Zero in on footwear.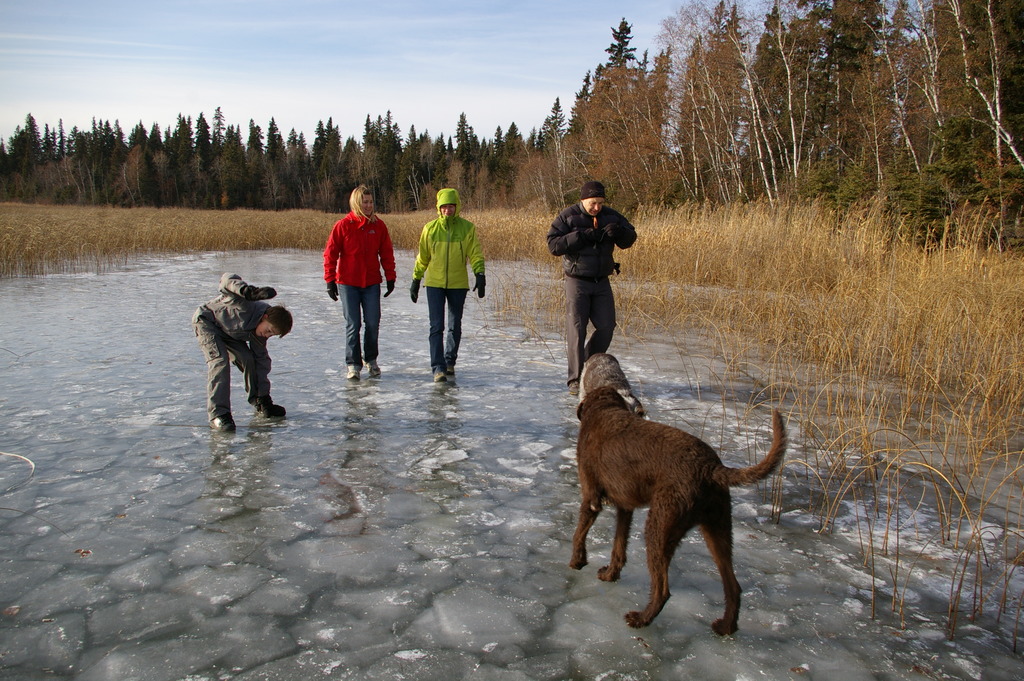
Zeroed in: left=365, top=359, right=380, bottom=380.
